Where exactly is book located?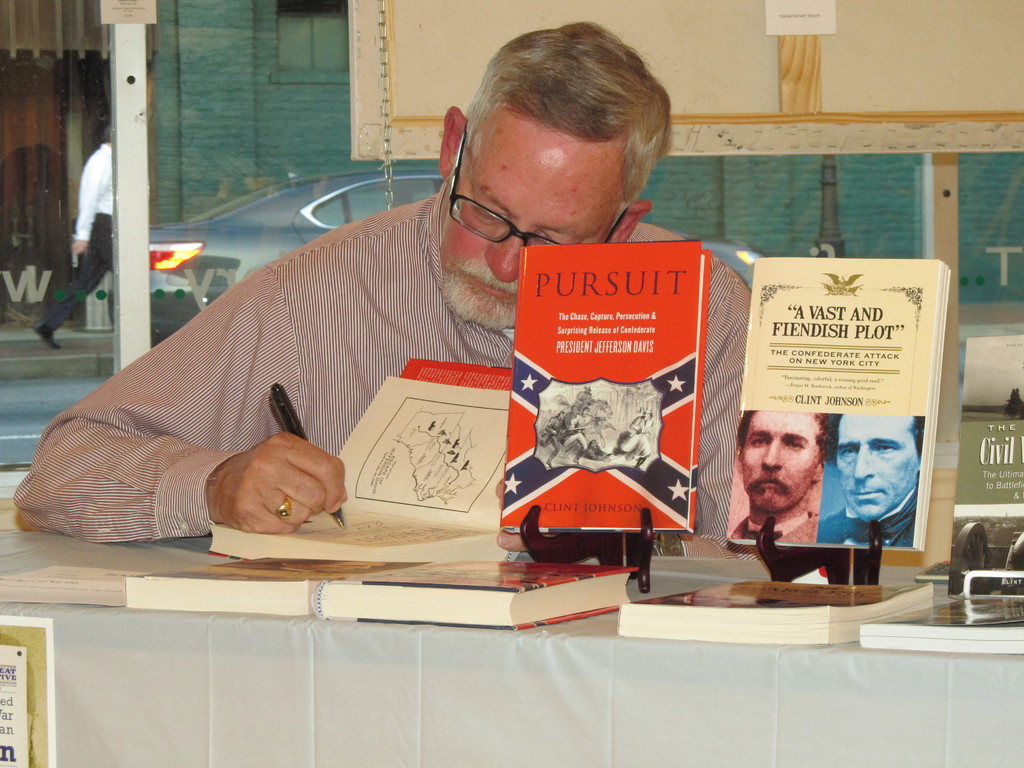
Its bounding box is bbox(947, 419, 1023, 600).
